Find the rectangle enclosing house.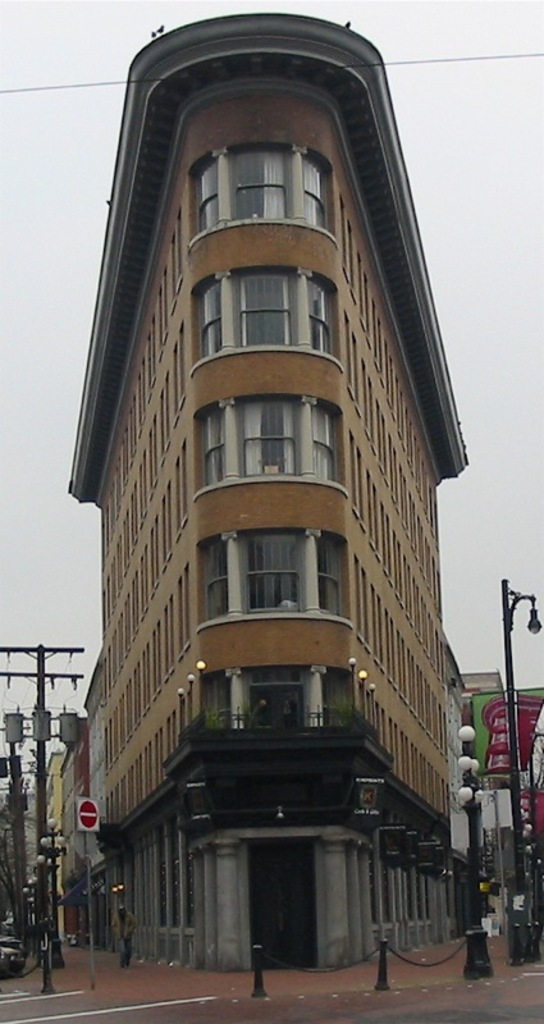
l=60, t=5, r=477, b=979.
